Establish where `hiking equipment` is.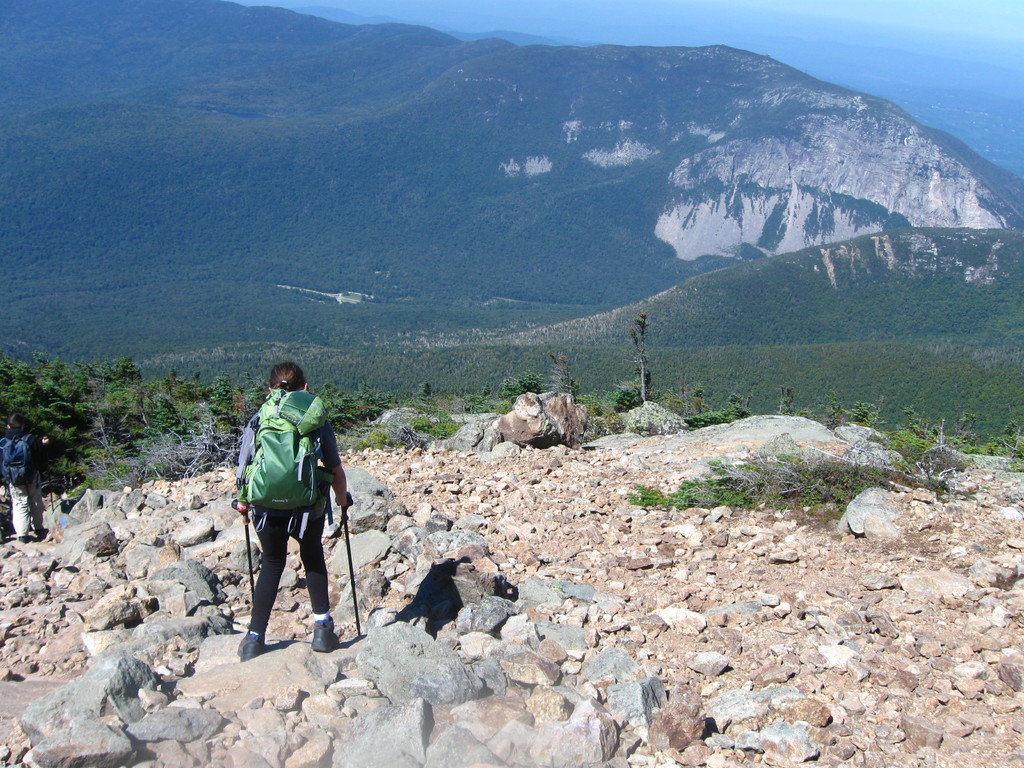
Established at left=0, top=433, right=35, bottom=489.
